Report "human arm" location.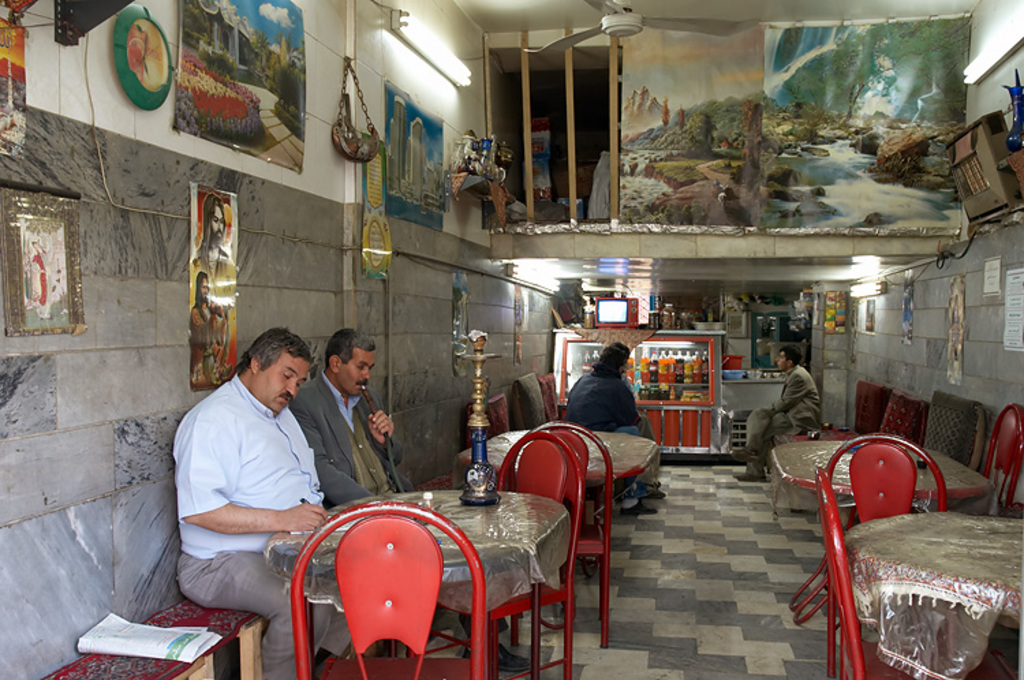
Report: locate(172, 411, 329, 537).
